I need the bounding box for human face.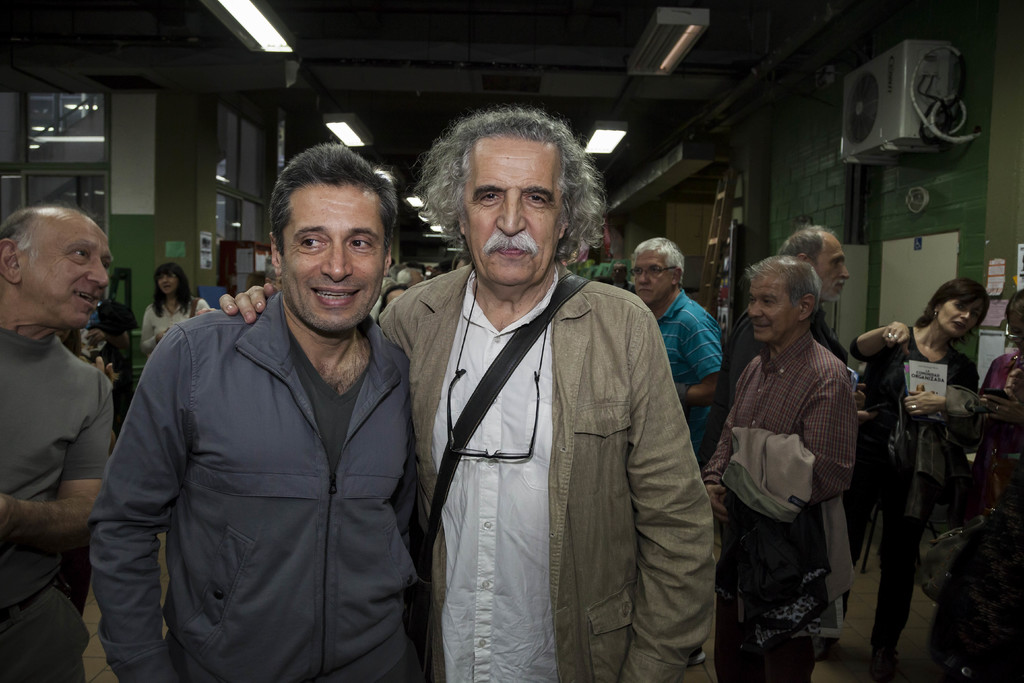
Here it is: x1=156 y1=270 x2=178 y2=294.
